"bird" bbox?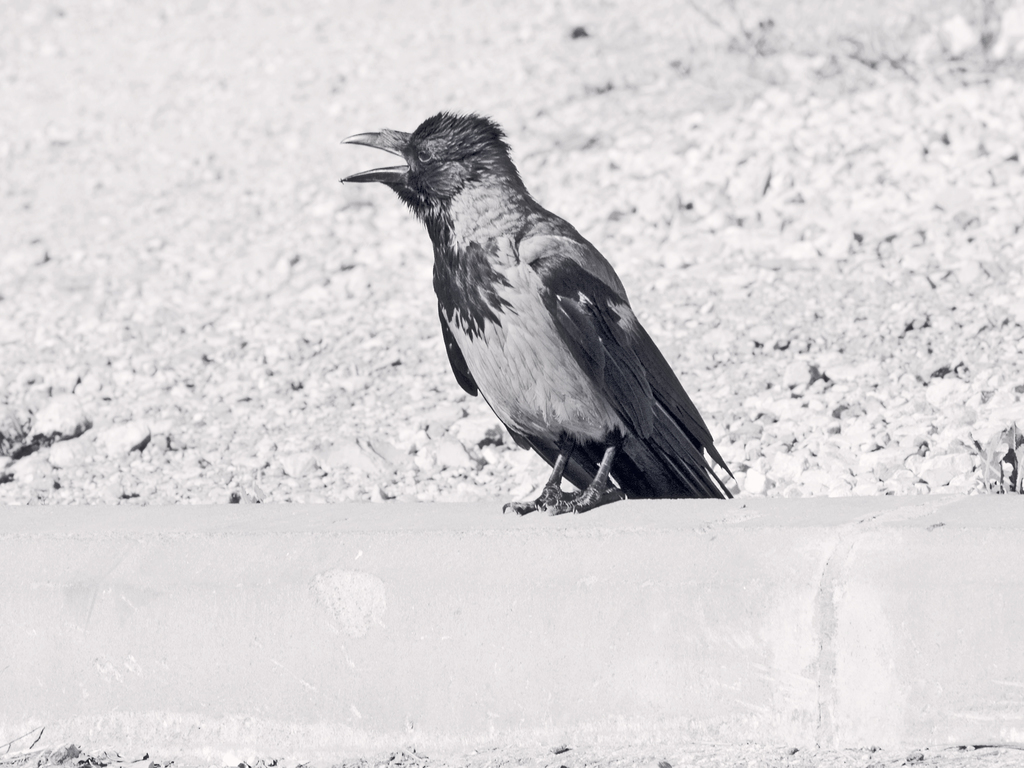
Rect(312, 111, 740, 500)
